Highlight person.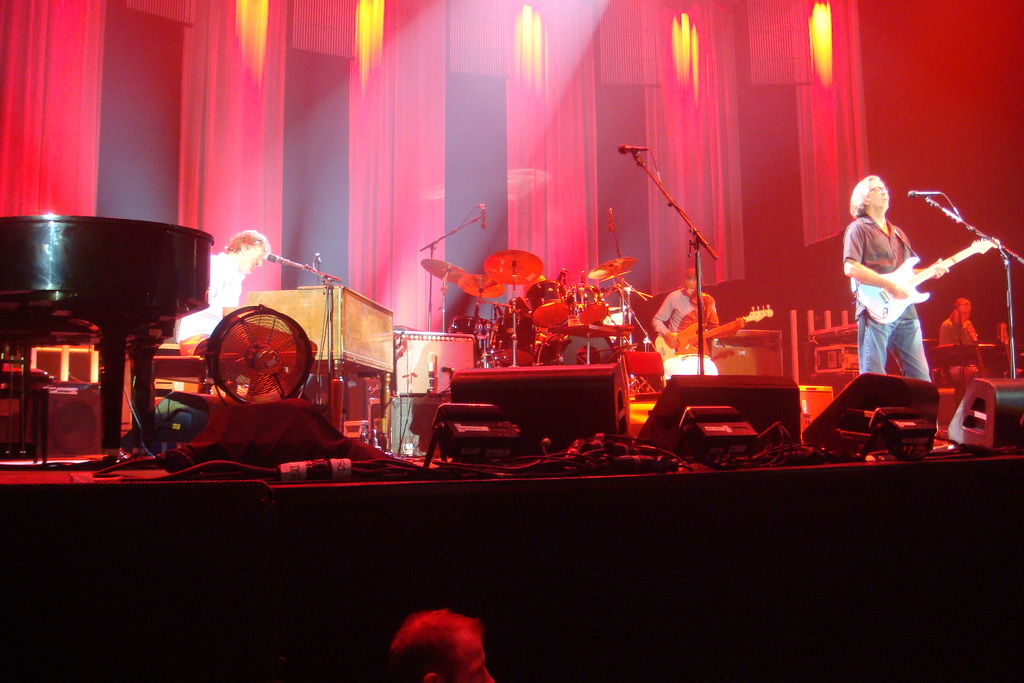
Highlighted region: rect(845, 174, 948, 447).
